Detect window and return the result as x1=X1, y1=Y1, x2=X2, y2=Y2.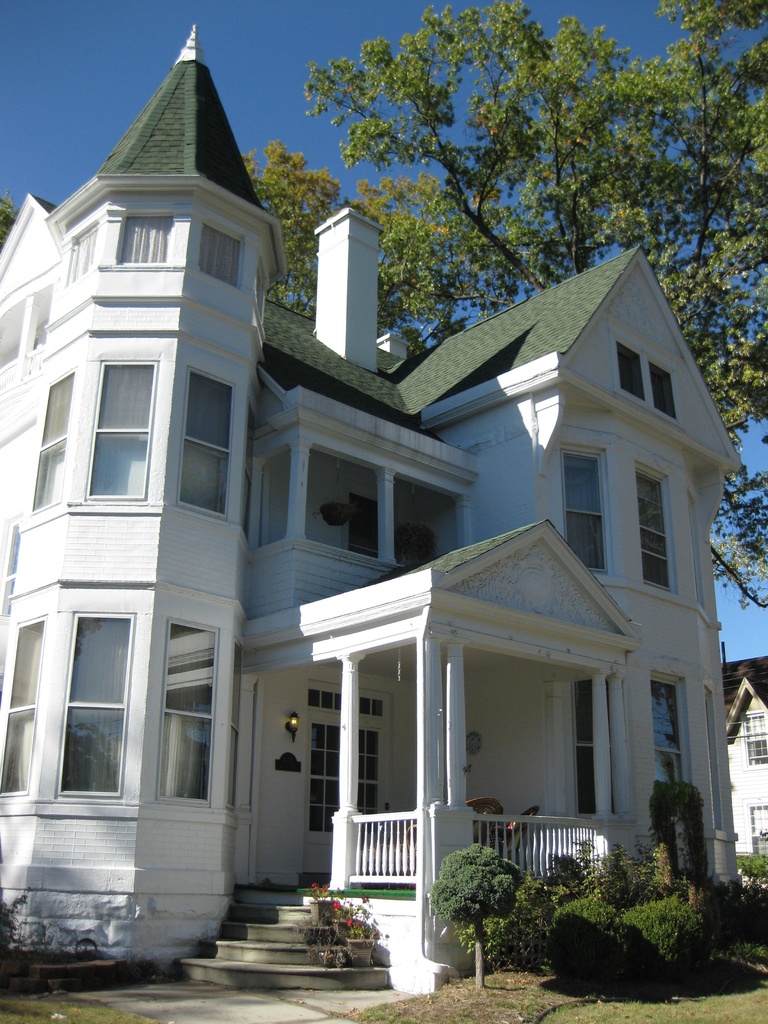
x1=565, y1=676, x2=618, y2=819.
